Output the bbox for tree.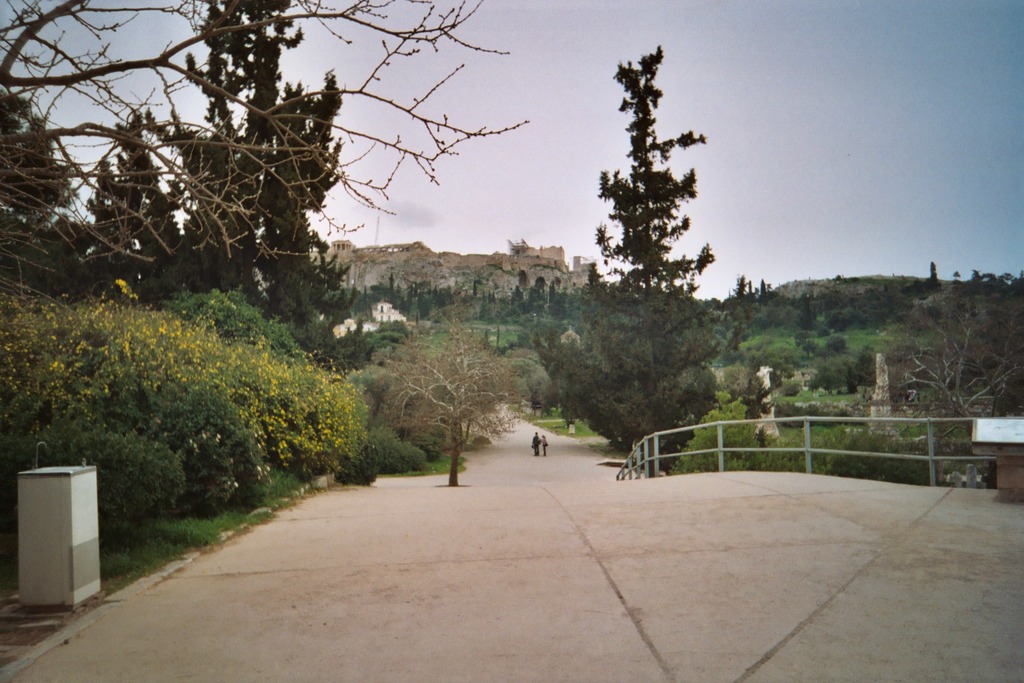
x1=870, y1=276, x2=1023, y2=442.
